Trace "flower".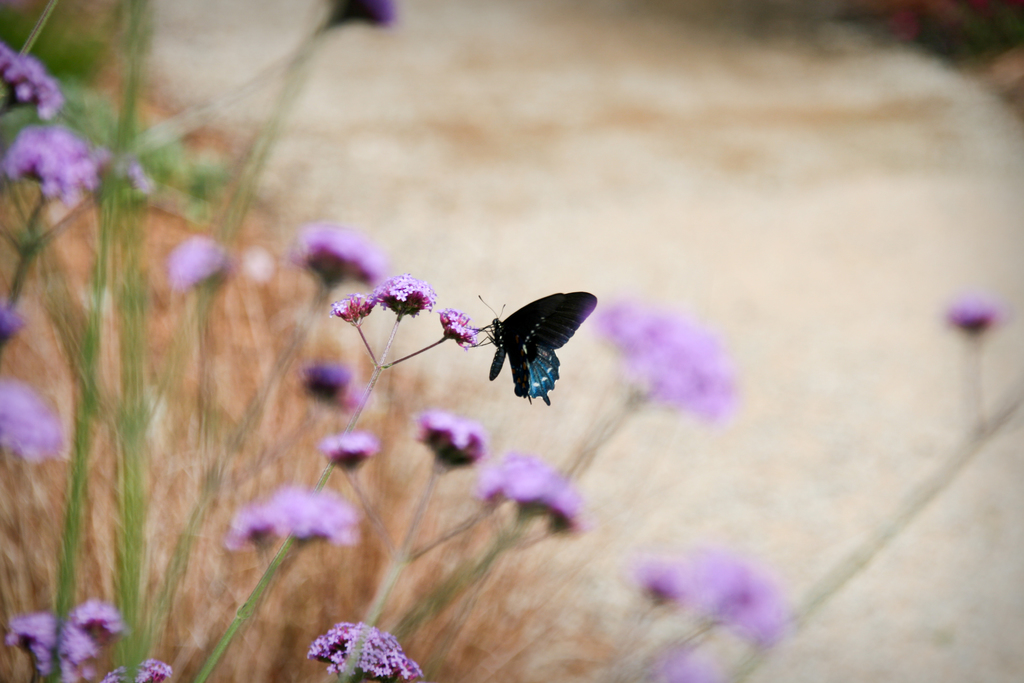
Traced to <box>5,126,150,202</box>.
